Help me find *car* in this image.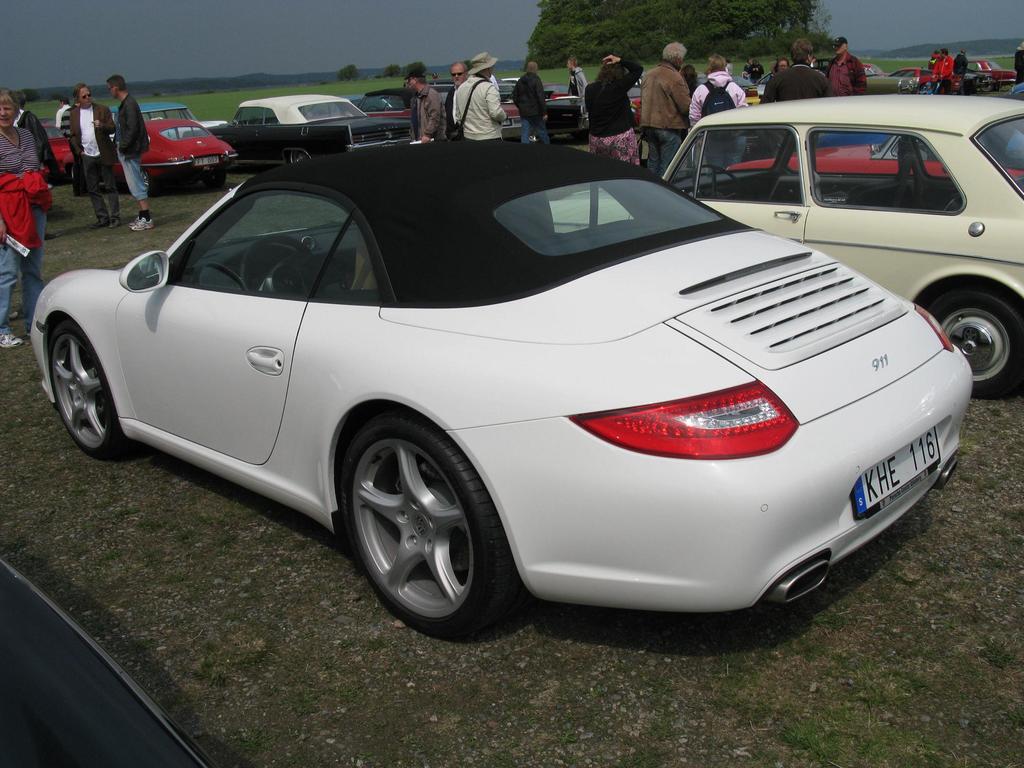
Found it: bbox(42, 115, 69, 176).
